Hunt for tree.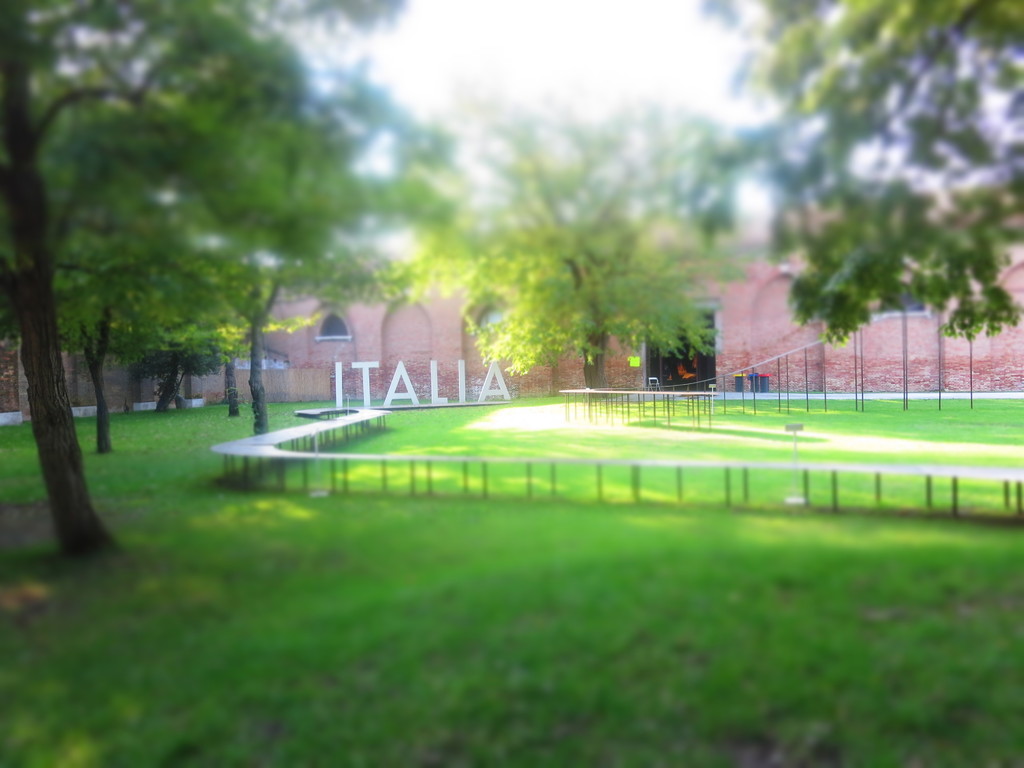
Hunted down at bbox=[125, 328, 226, 417].
